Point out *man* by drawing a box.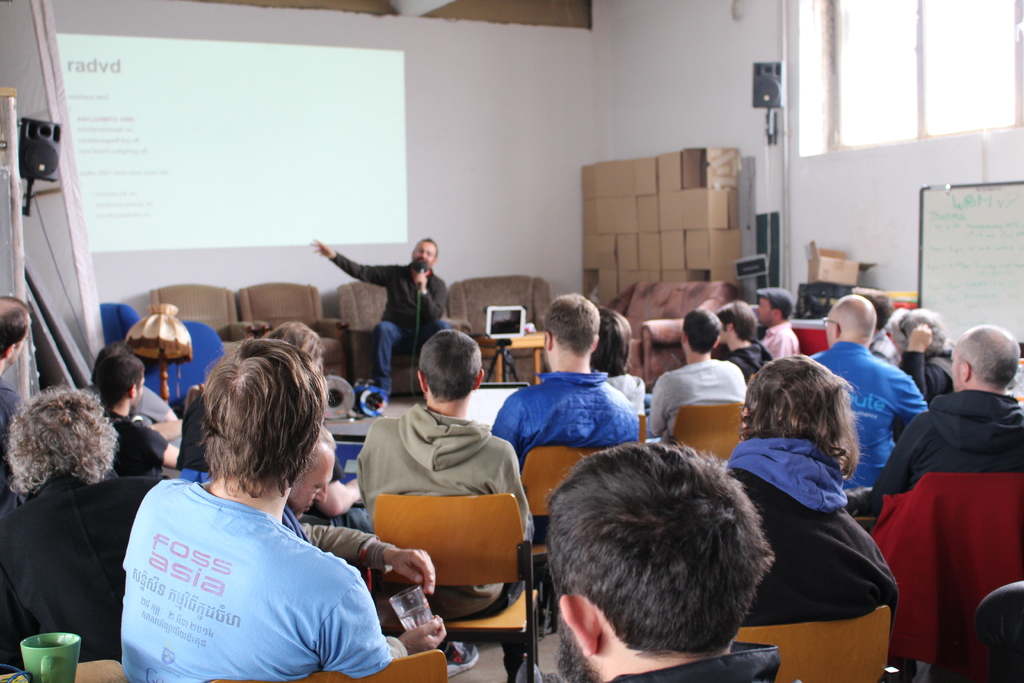
detection(280, 418, 456, 654).
